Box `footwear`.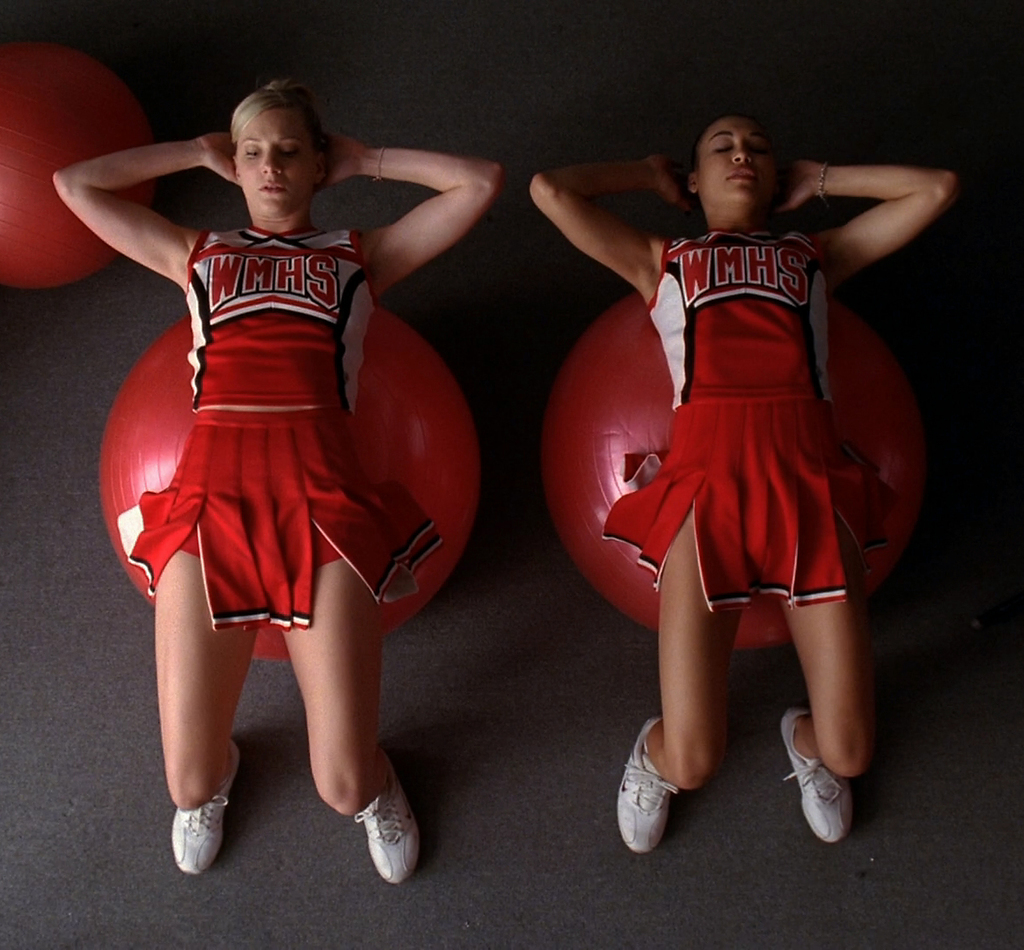
618/719/682/856.
